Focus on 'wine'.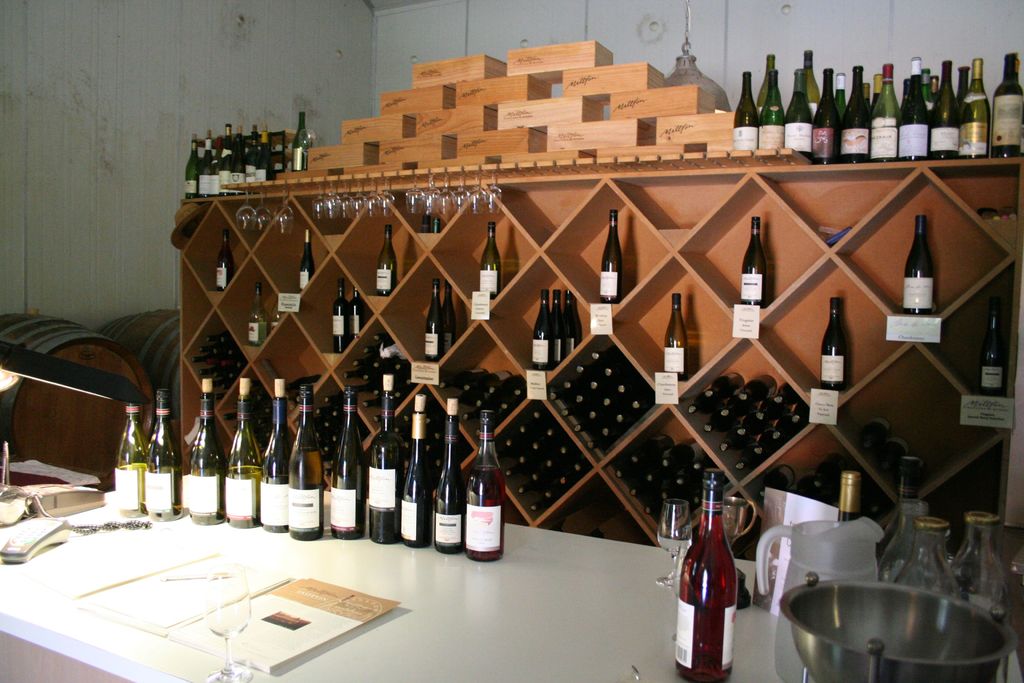
Focused at [248,322,265,344].
